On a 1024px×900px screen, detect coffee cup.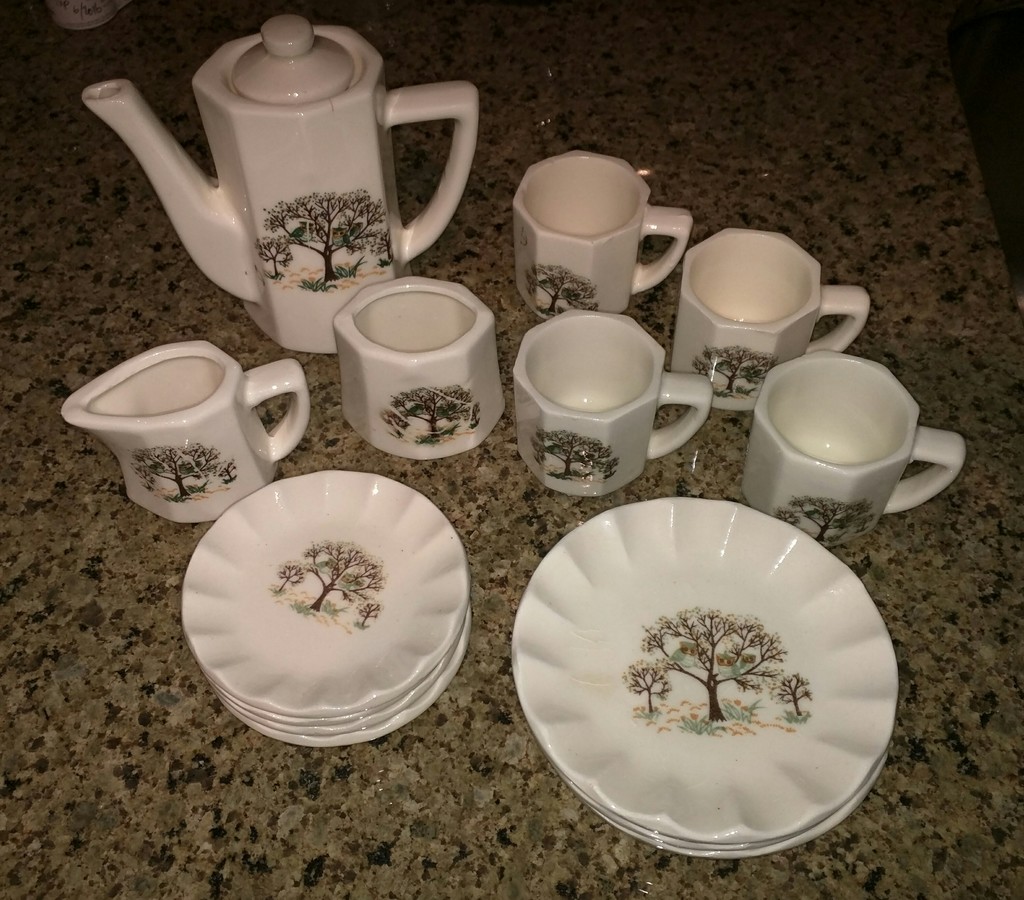
box(740, 349, 972, 547).
